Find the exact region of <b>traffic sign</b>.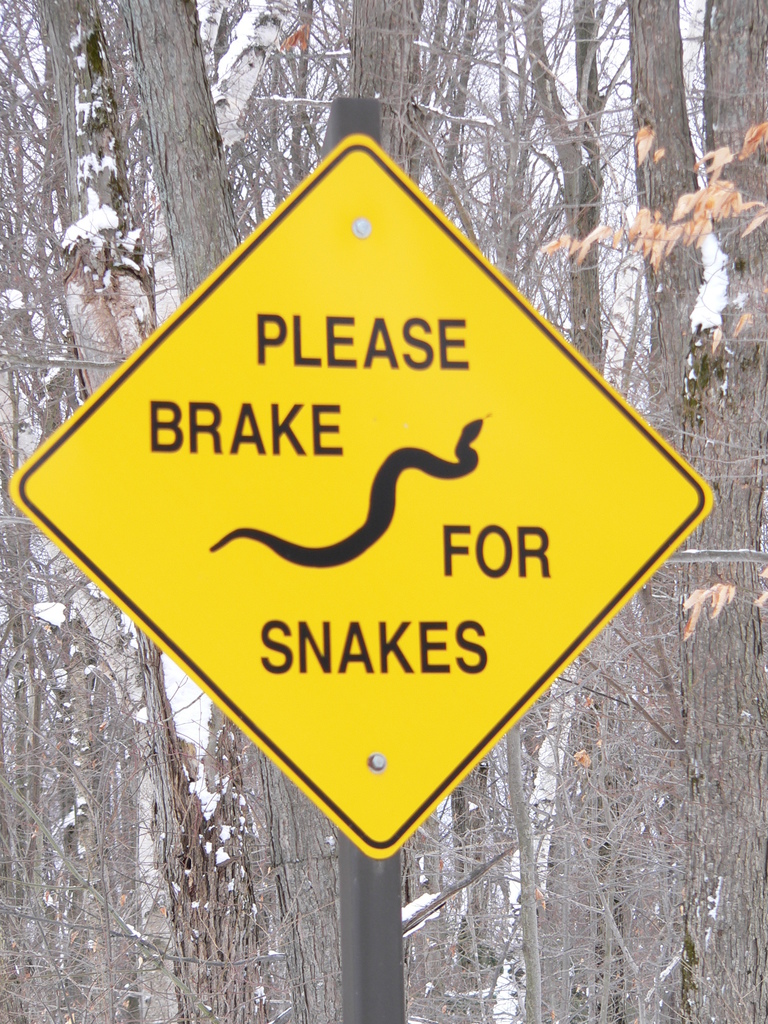
Exact region: x1=5 y1=129 x2=716 y2=858.
